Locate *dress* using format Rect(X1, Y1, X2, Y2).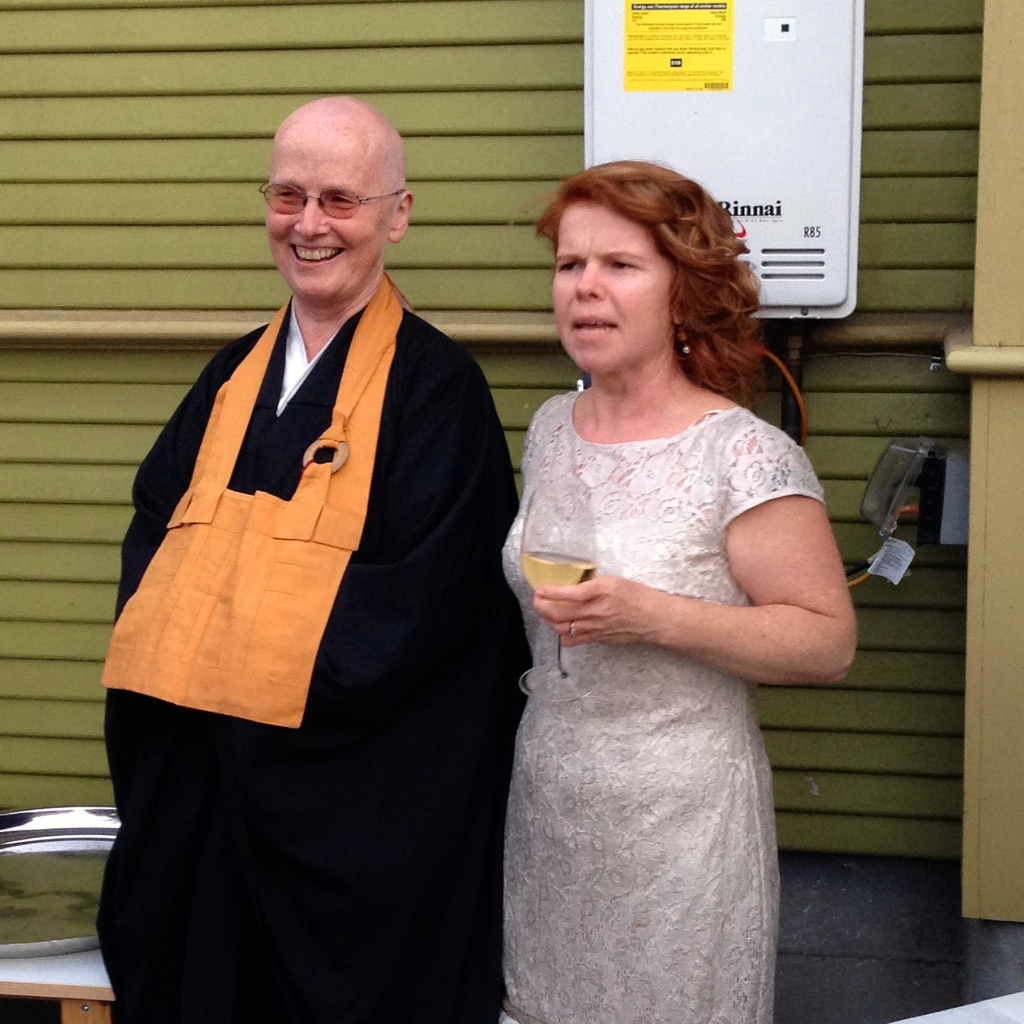
Rect(499, 387, 824, 1023).
